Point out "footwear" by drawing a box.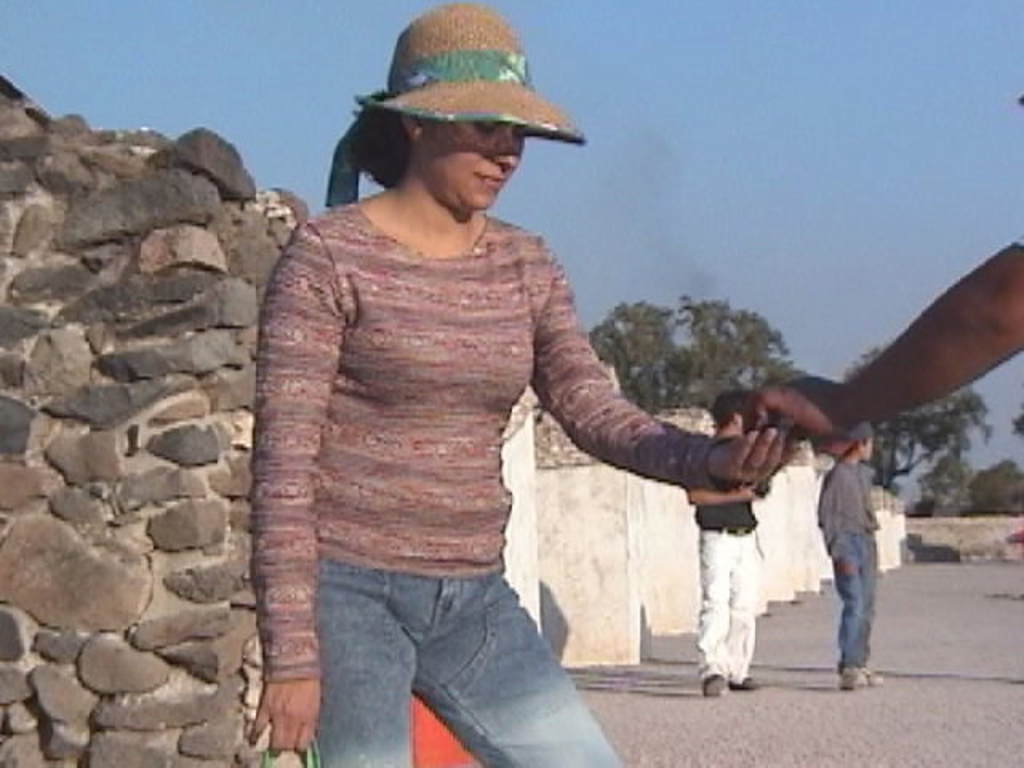
845:672:867:693.
